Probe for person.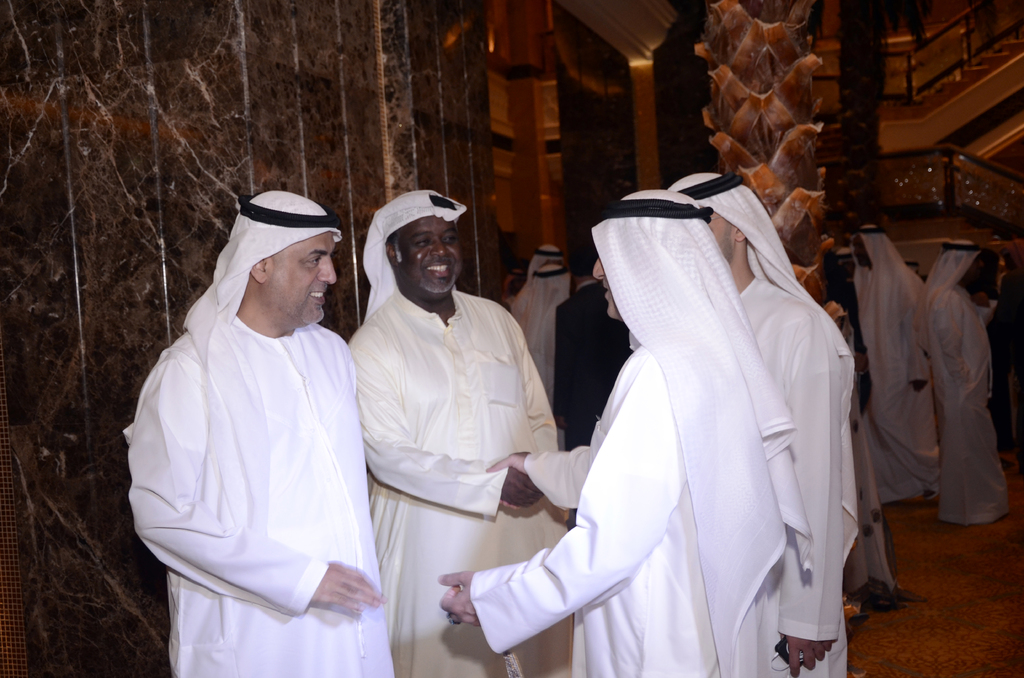
Probe result: x1=513, y1=260, x2=571, y2=398.
